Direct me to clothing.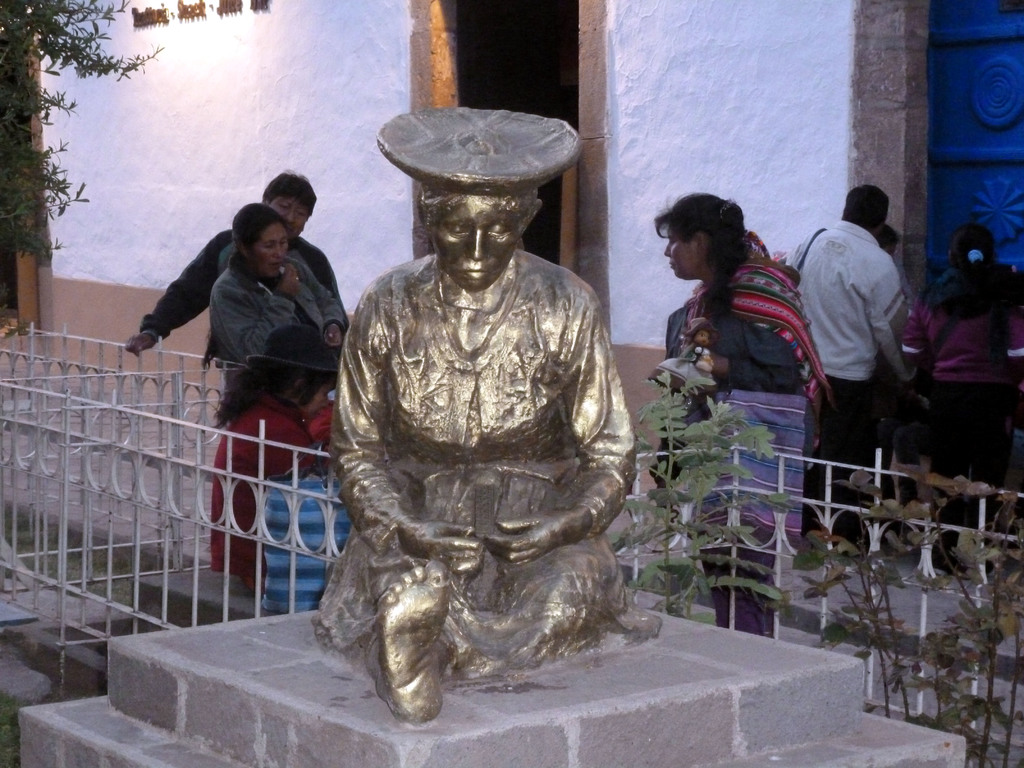
Direction: detection(141, 227, 353, 335).
